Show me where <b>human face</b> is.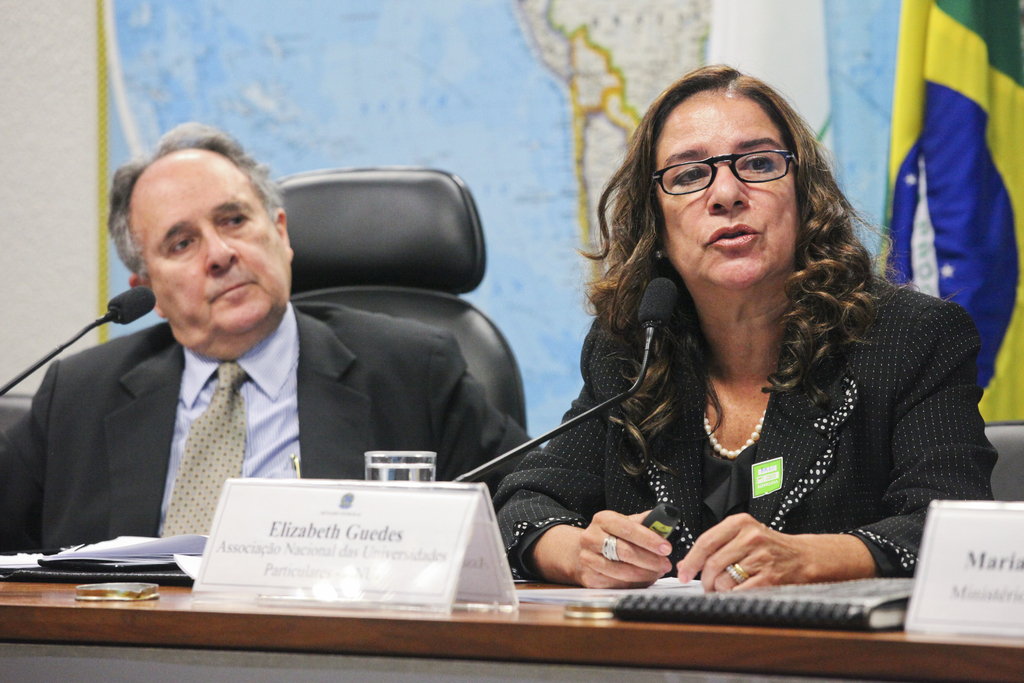
<b>human face</b> is at crop(134, 152, 285, 342).
